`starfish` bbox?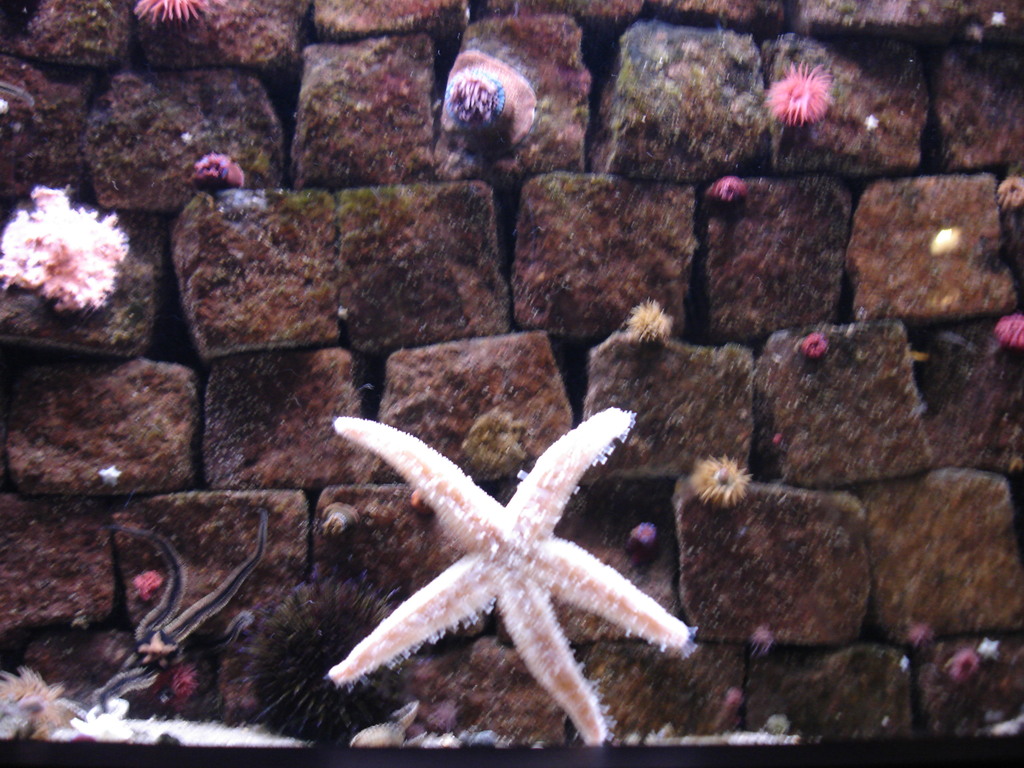
320/400/701/746
